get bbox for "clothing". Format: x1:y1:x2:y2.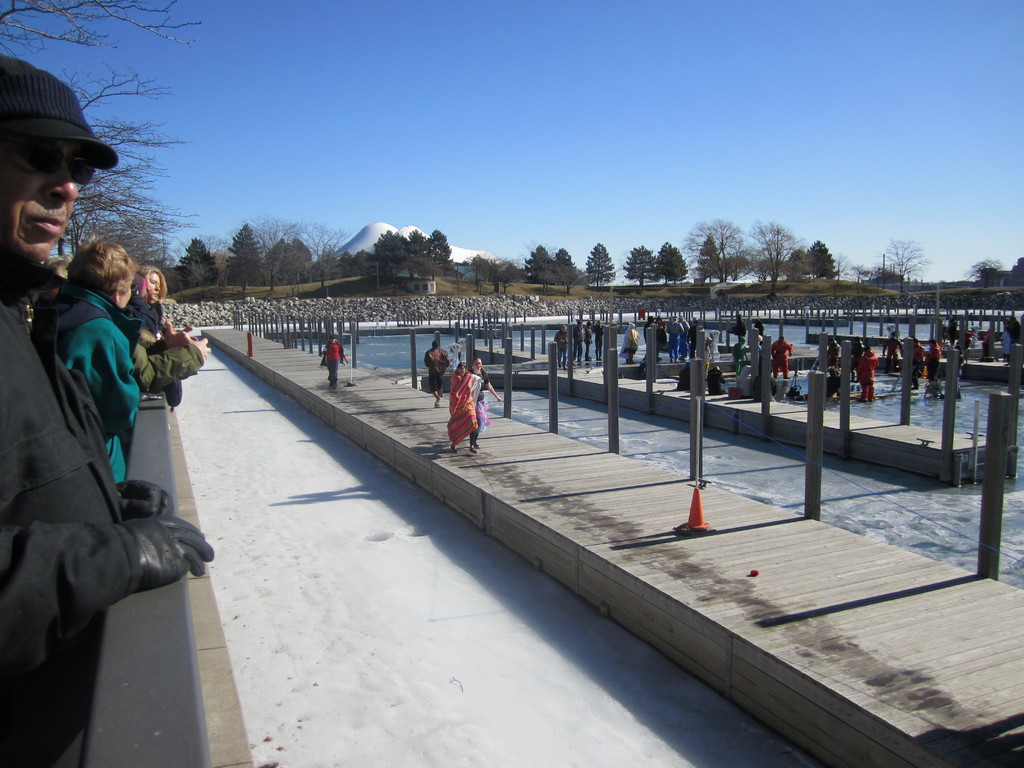
683:321:692:353.
